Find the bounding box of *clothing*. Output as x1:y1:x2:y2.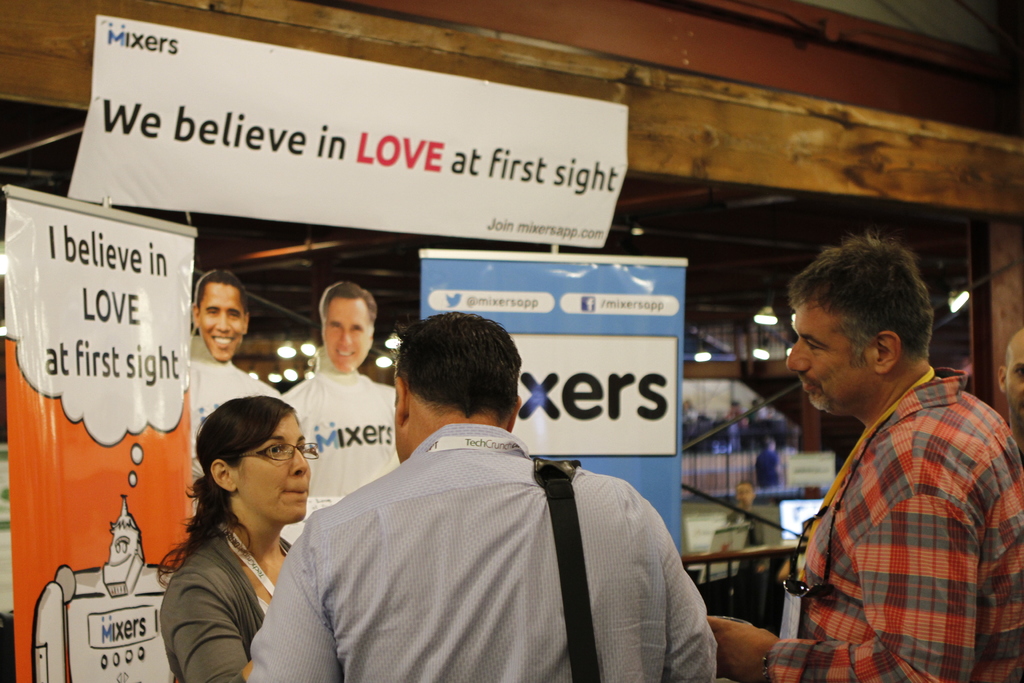
764:364:1023:682.
